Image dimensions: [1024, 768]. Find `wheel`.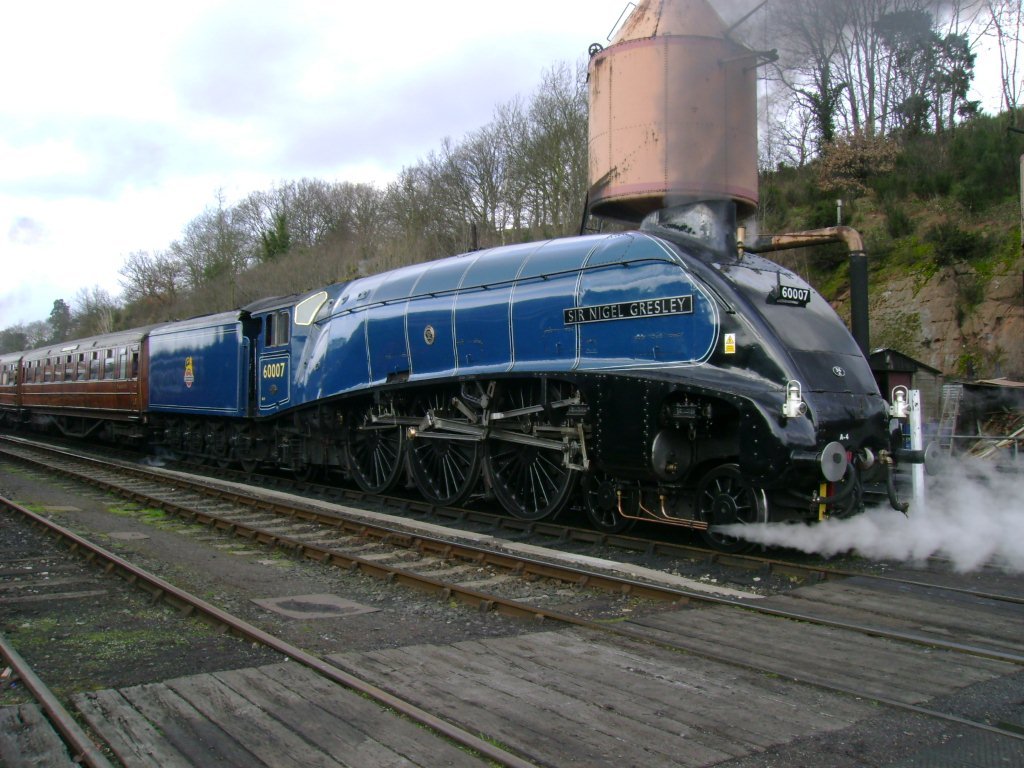
685/461/786/555.
